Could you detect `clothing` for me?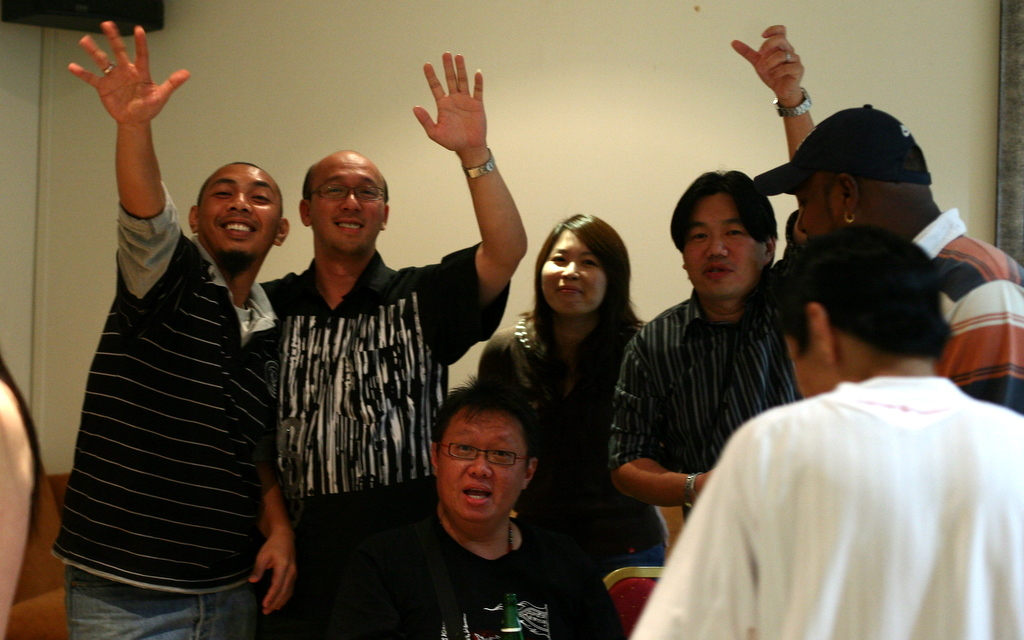
Detection result: l=51, t=182, r=280, b=639.
